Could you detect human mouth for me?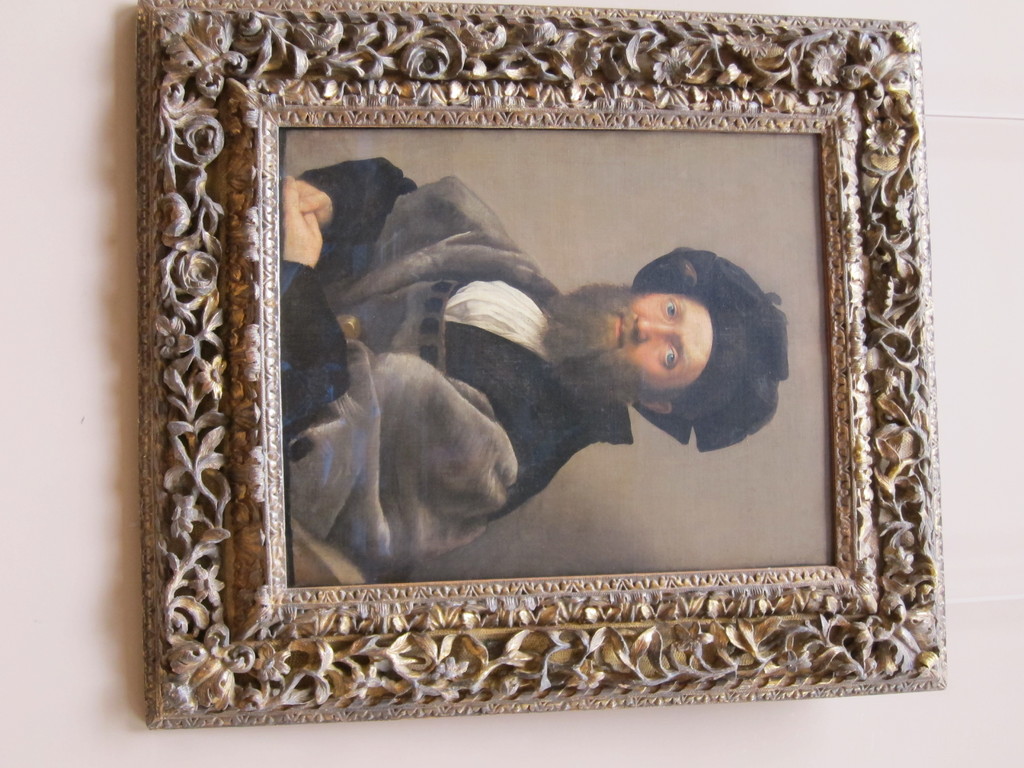
Detection result: 614 310 622 349.
